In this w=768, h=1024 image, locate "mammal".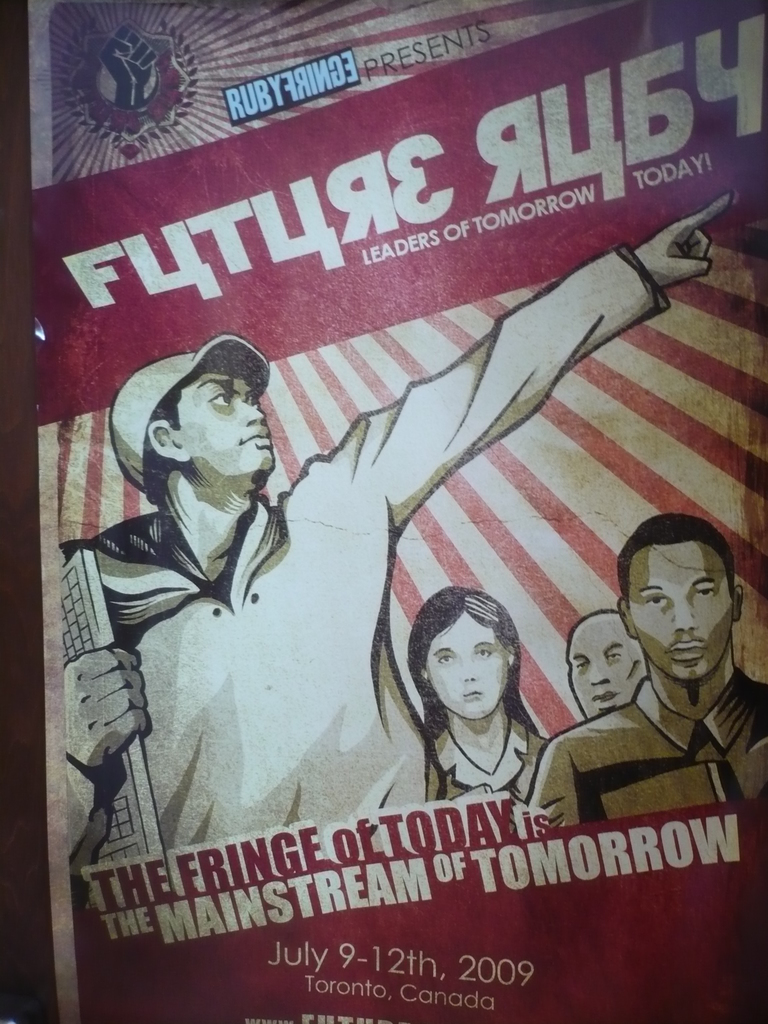
Bounding box: bbox(398, 582, 547, 804).
